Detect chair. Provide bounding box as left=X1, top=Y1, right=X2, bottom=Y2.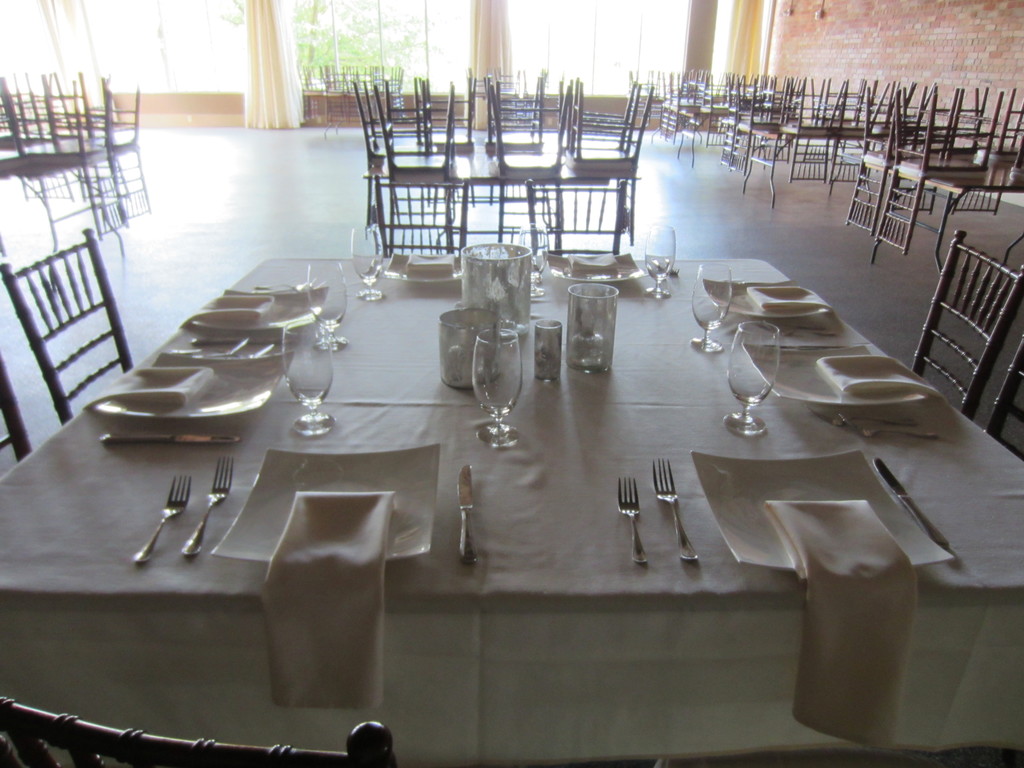
left=0, top=81, right=65, bottom=203.
